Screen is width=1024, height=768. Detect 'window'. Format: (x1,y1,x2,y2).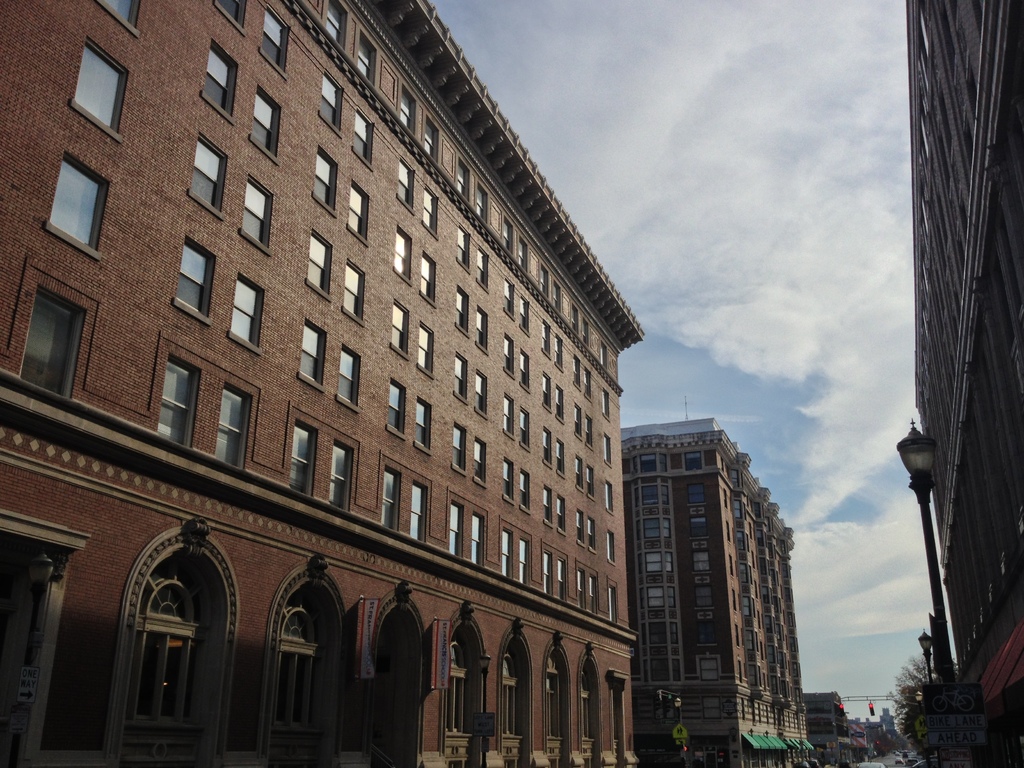
(472,440,488,492).
